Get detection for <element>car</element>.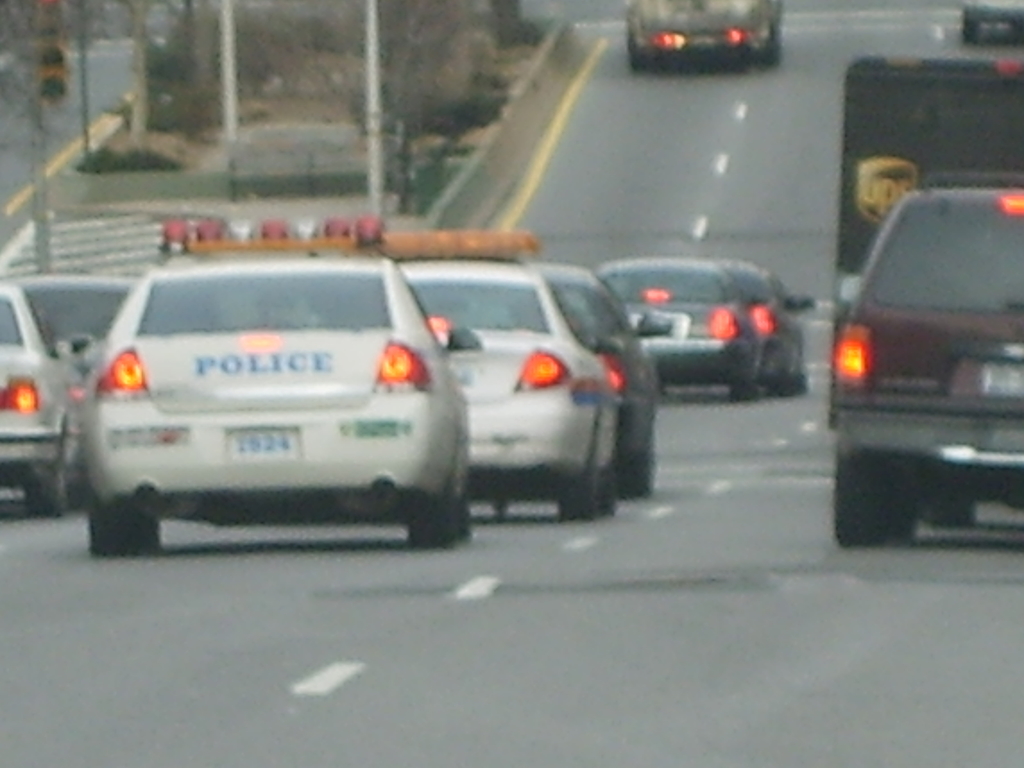
Detection: Rect(625, 0, 784, 70).
